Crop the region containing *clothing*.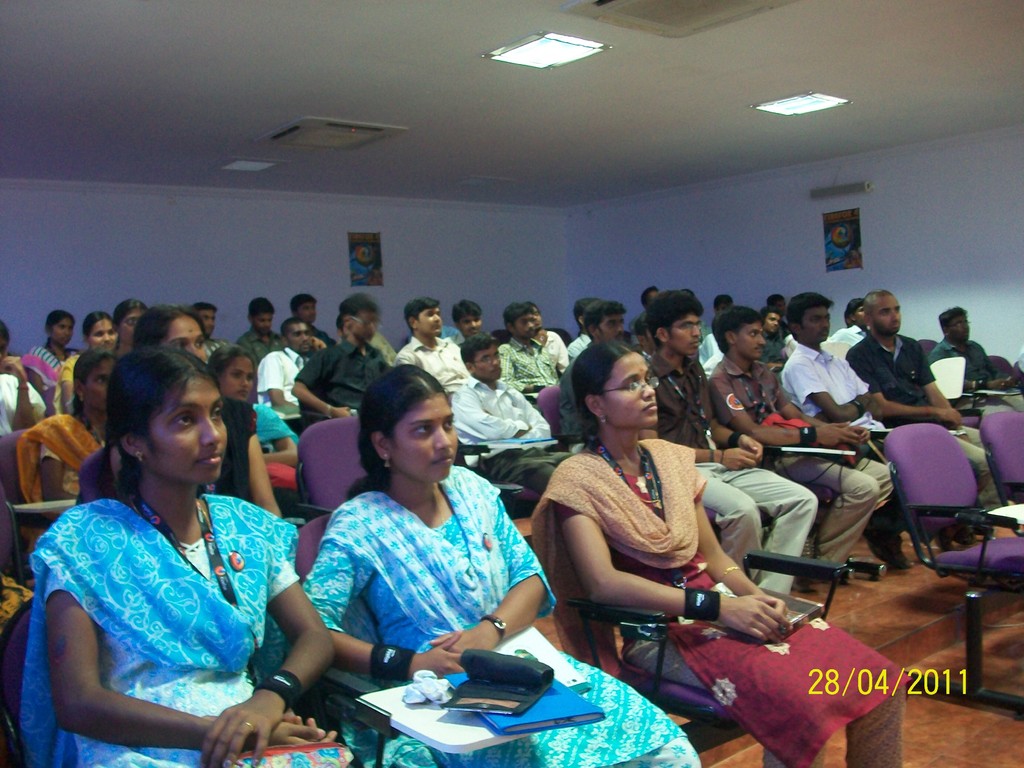
Crop region: (254, 342, 320, 436).
